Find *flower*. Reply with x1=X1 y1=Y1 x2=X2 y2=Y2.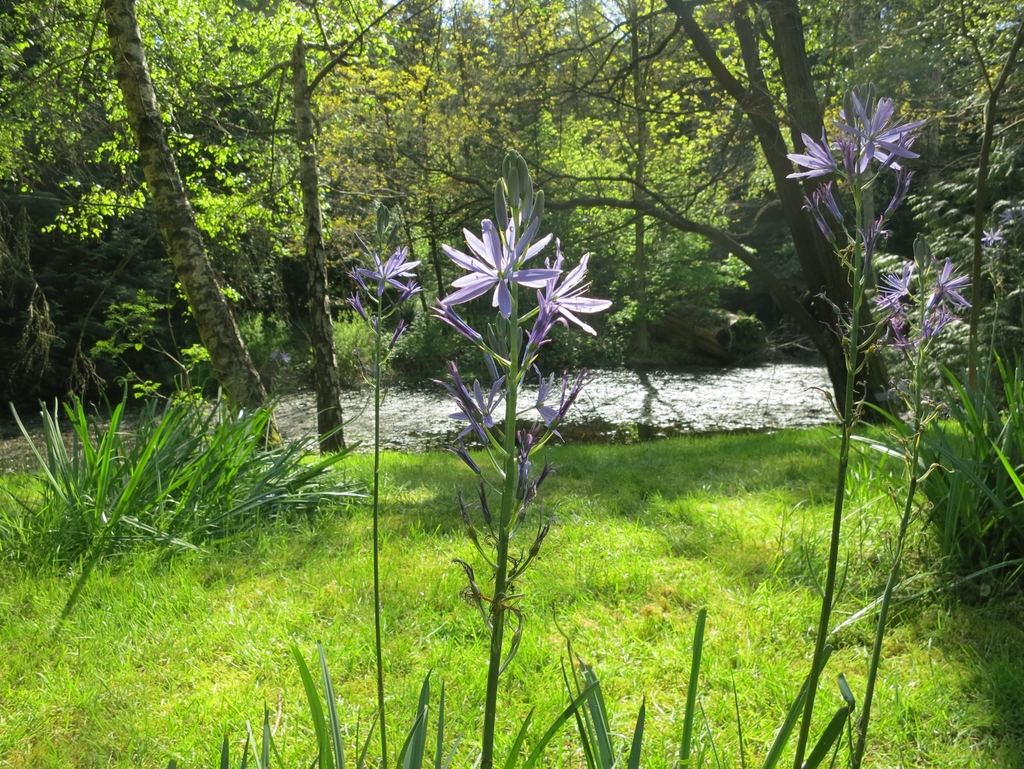
x1=435 y1=178 x2=571 y2=327.
